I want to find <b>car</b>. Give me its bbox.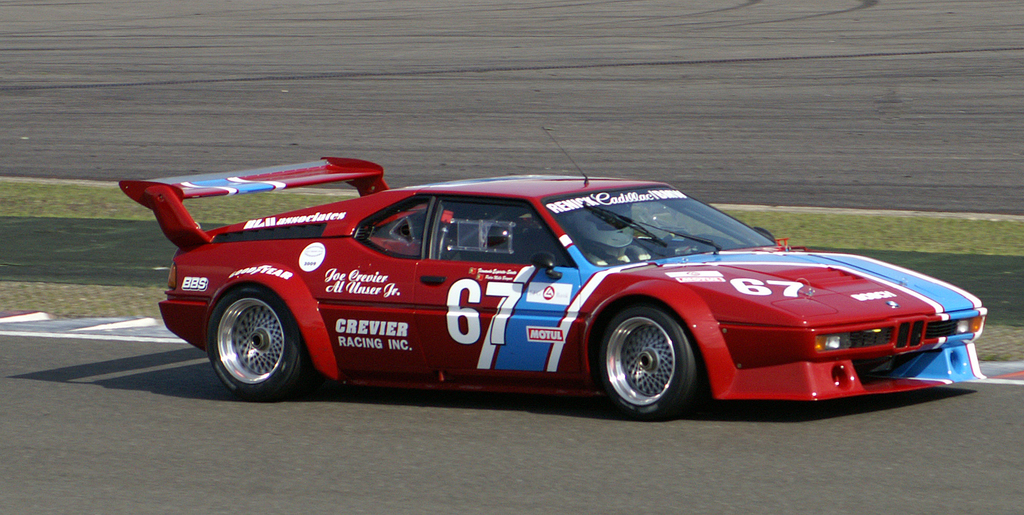
region(119, 126, 991, 422).
